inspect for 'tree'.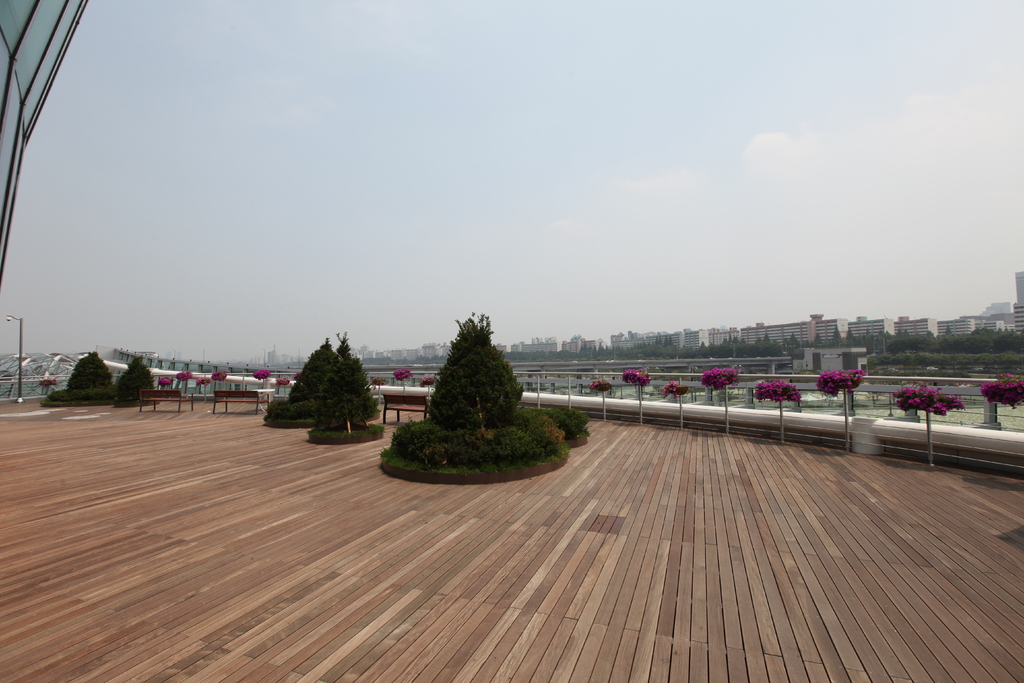
Inspection: (left=303, top=329, right=385, bottom=436).
